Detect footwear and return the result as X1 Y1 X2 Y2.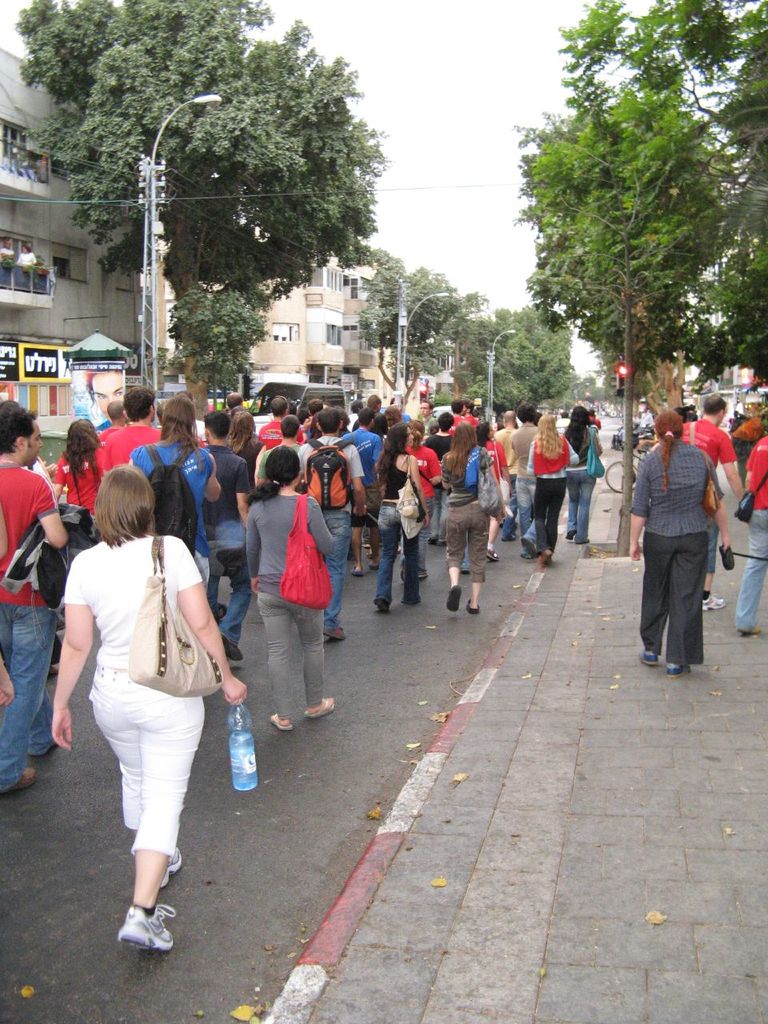
637 649 656 662.
